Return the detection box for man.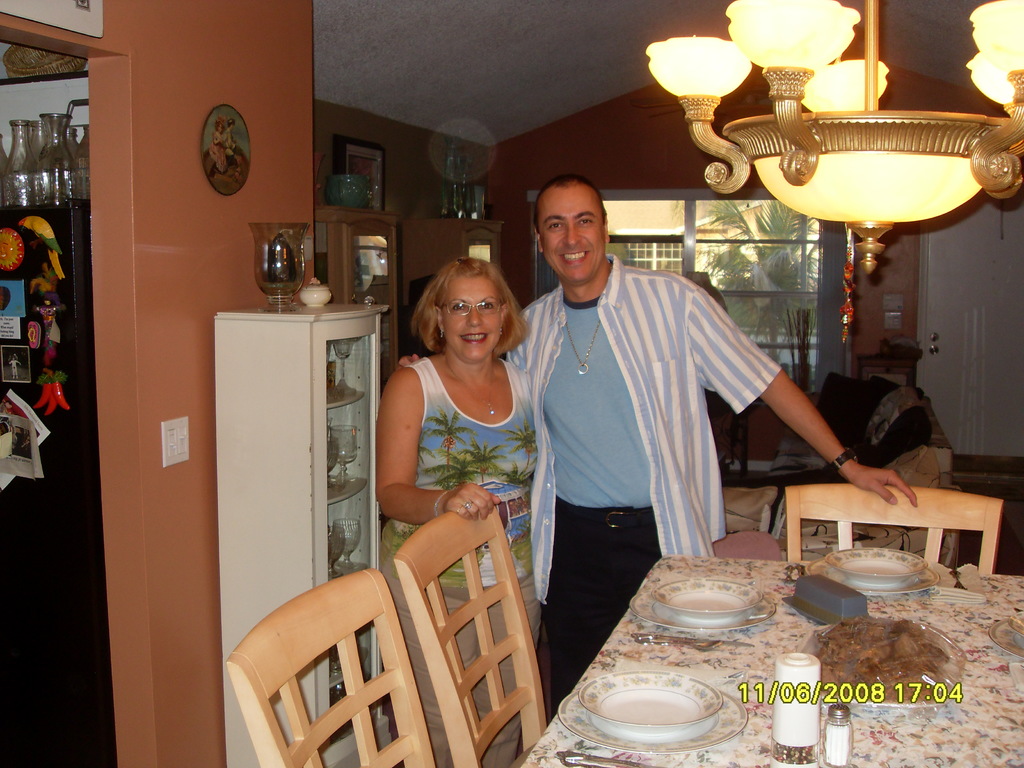
<bbox>396, 175, 924, 715</bbox>.
